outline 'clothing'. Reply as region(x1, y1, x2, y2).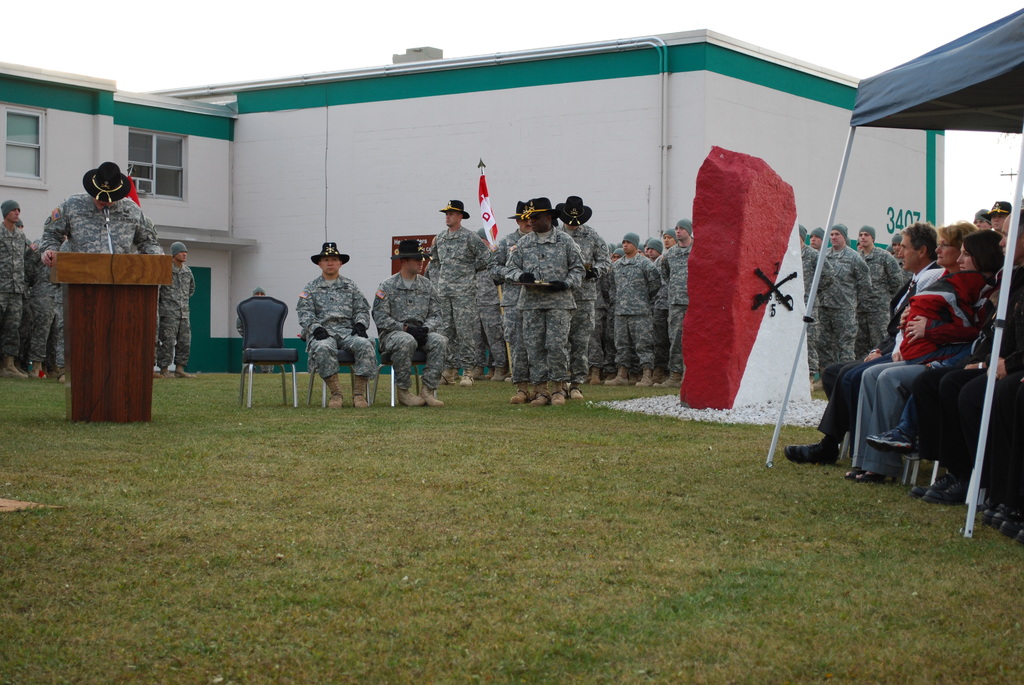
region(910, 263, 1023, 508).
